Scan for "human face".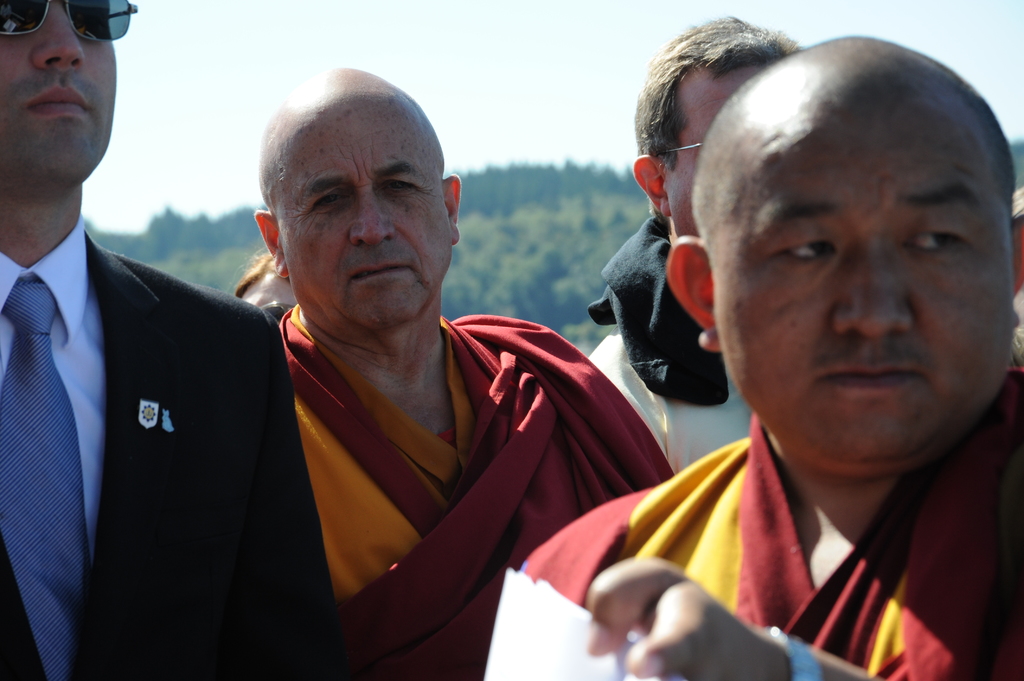
Scan result: box=[271, 105, 458, 333].
